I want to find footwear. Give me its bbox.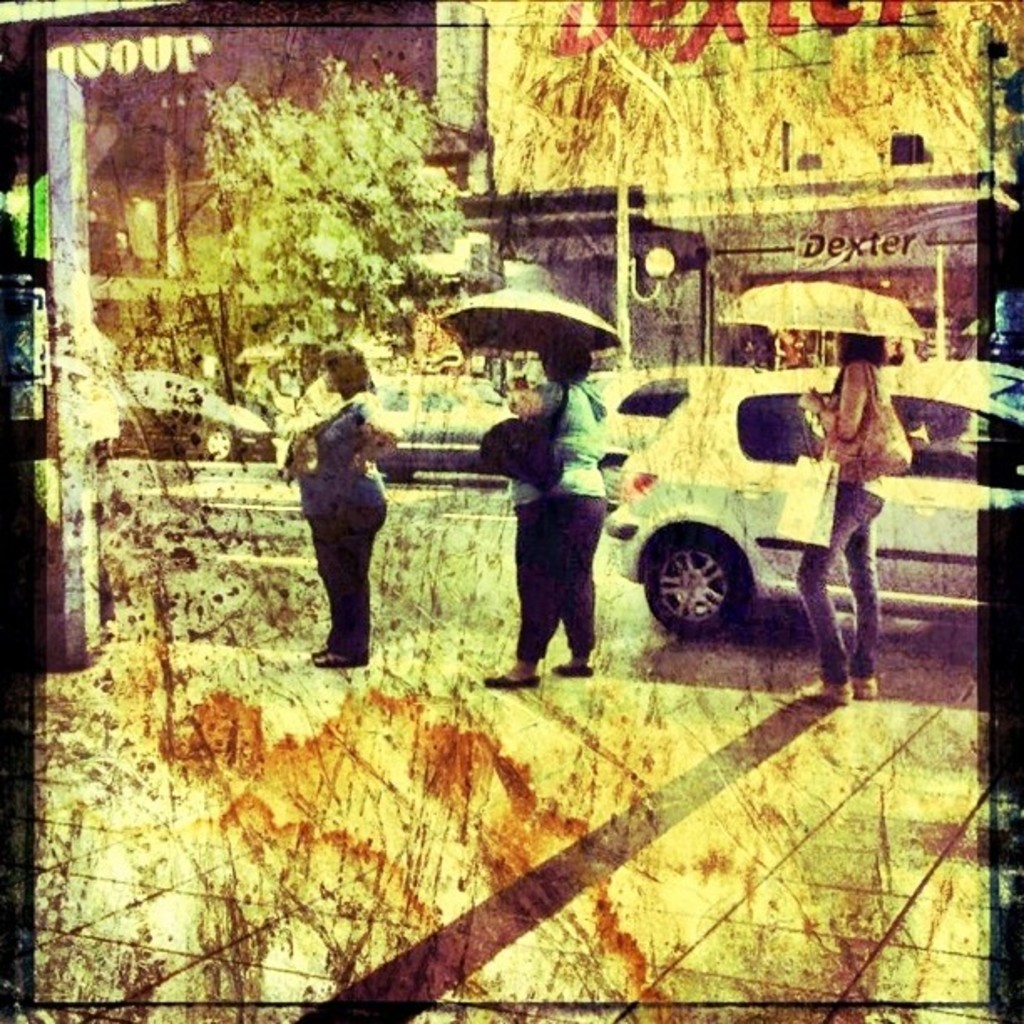
x1=853 y1=671 x2=880 y2=703.
